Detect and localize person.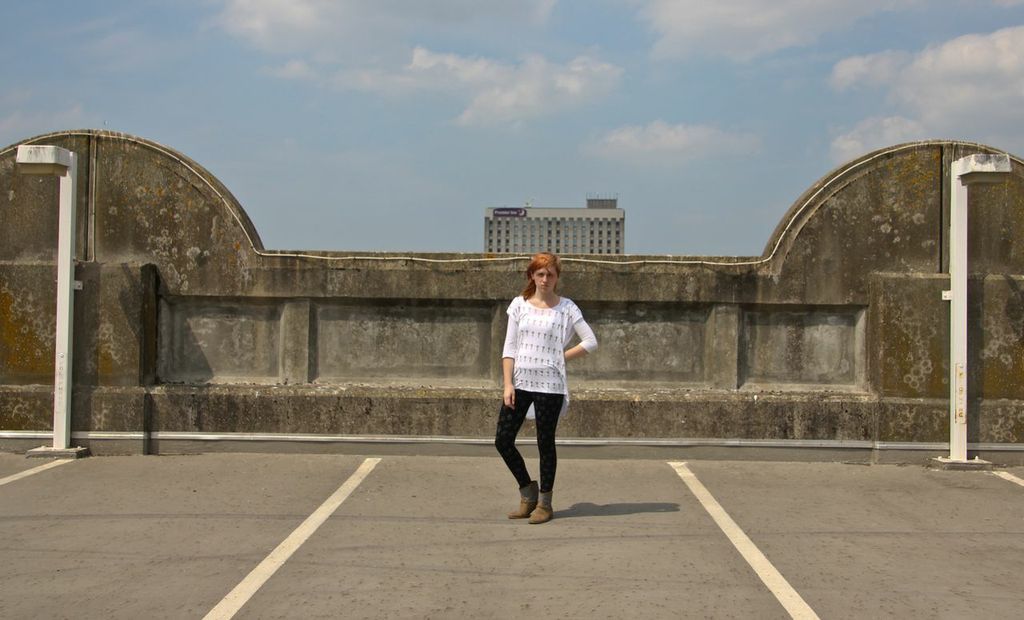
Localized at region(493, 249, 586, 531).
